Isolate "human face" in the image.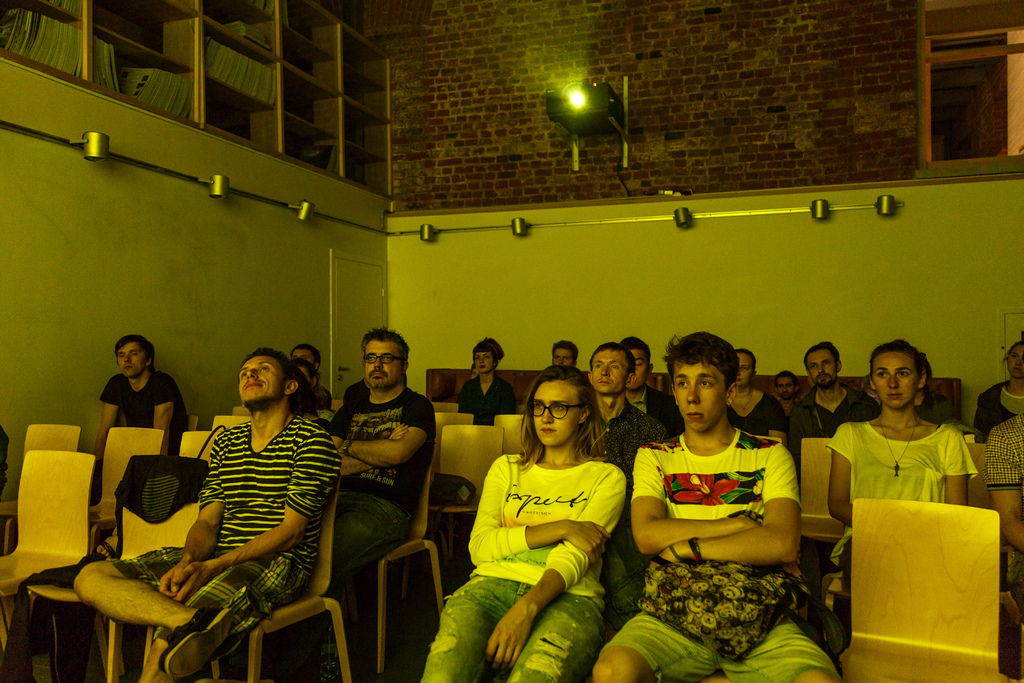
Isolated region: 590, 343, 629, 394.
